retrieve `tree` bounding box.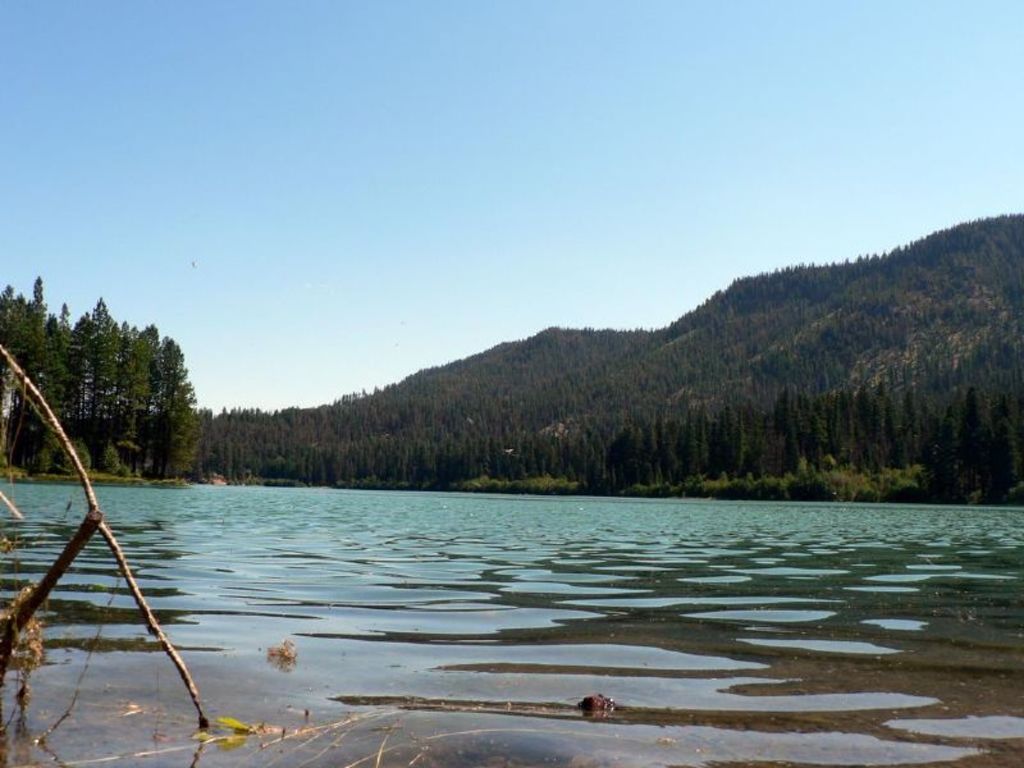
Bounding box: box(73, 301, 157, 499).
